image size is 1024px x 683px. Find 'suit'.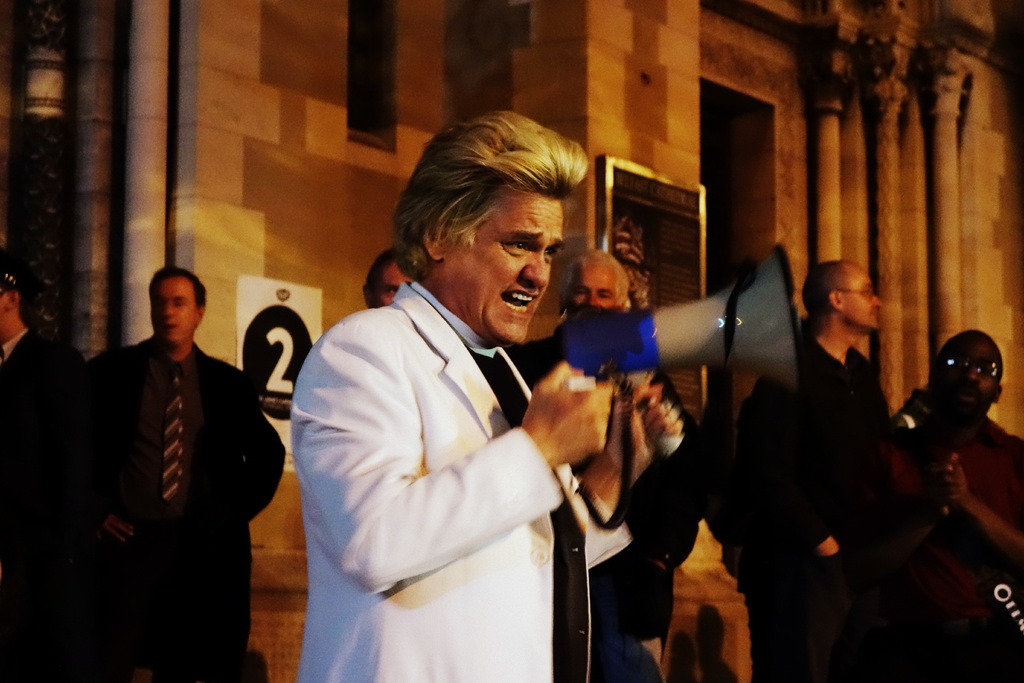
[287, 285, 637, 682].
